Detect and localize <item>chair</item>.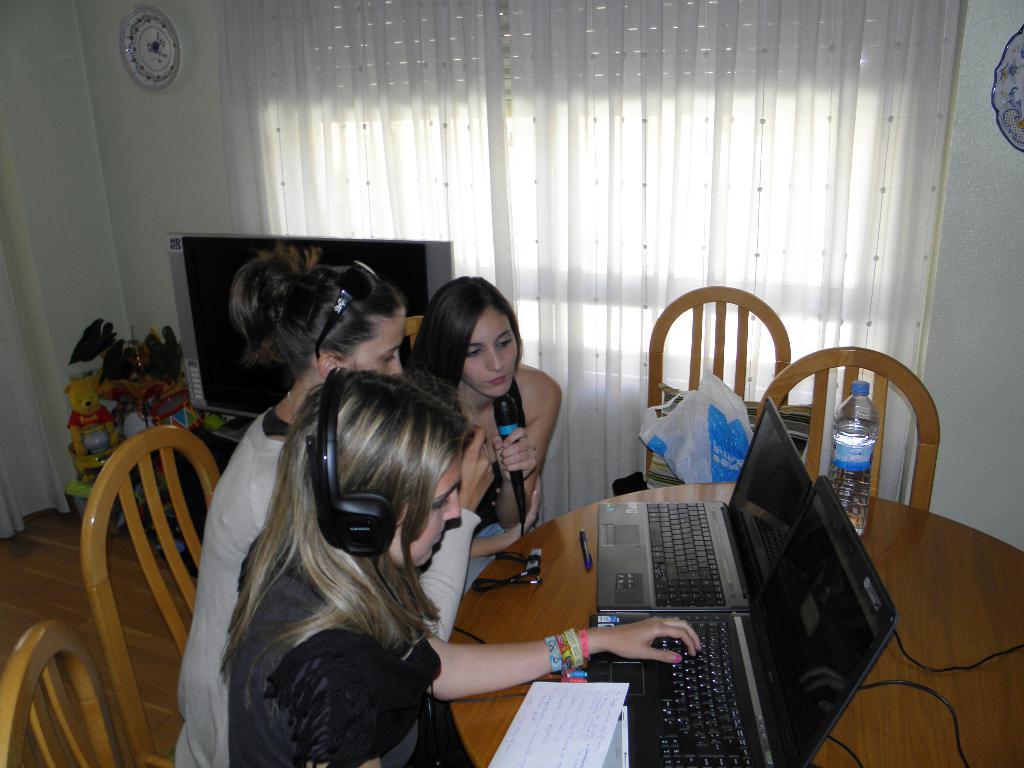
Localized at (x1=648, y1=285, x2=796, y2=481).
